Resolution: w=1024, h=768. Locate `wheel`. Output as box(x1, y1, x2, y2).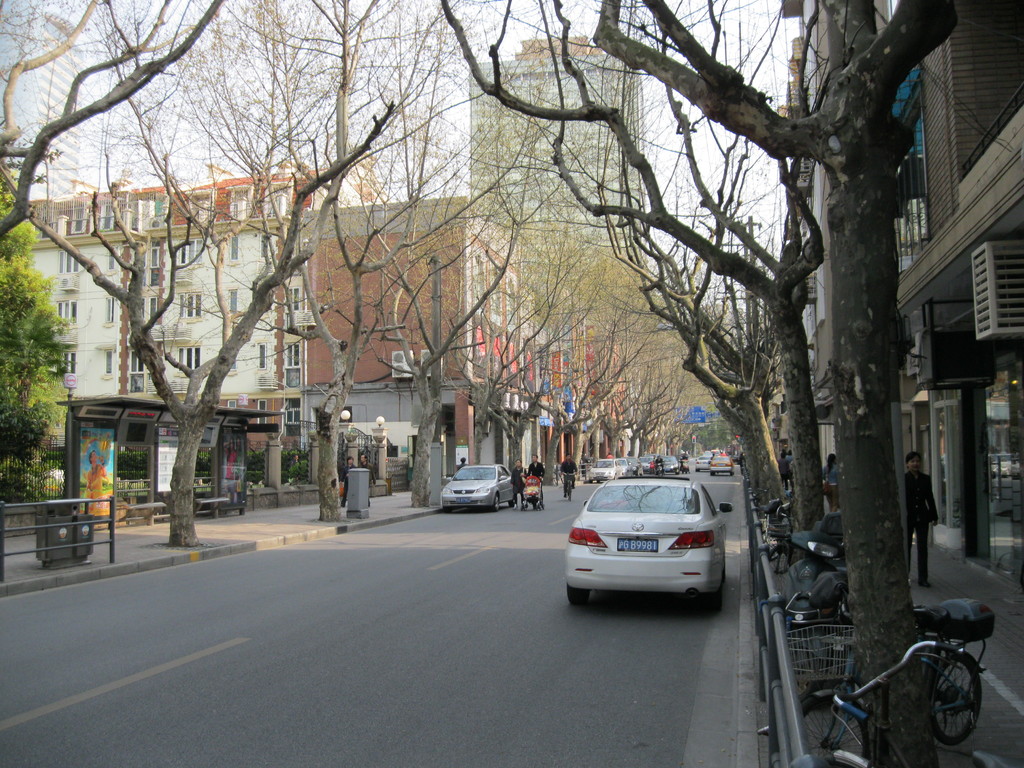
box(522, 502, 529, 509).
